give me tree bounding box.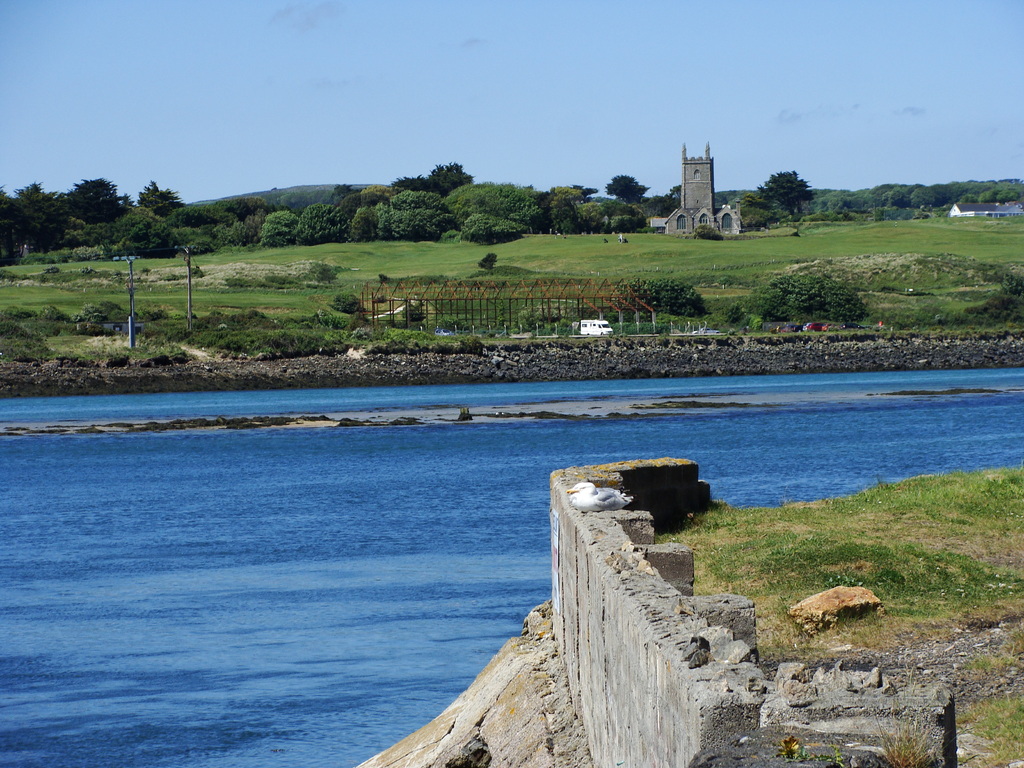
left=391, top=188, right=444, bottom=252.
